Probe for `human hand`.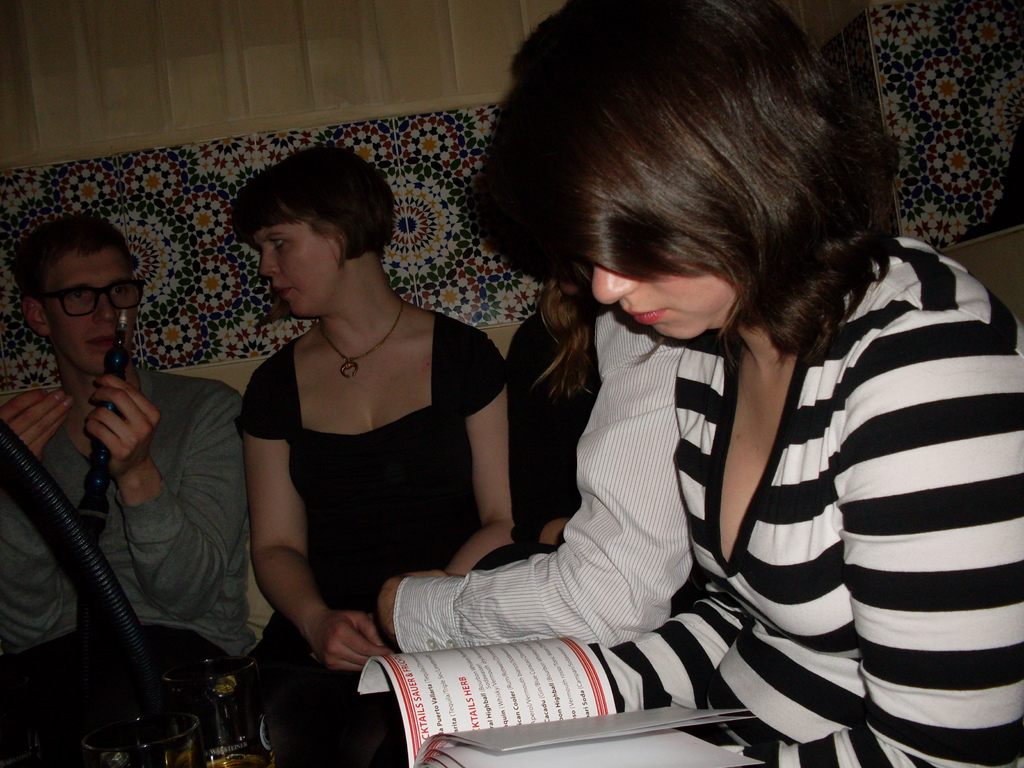
Probe result: rect(289, 580, 378, 693).
